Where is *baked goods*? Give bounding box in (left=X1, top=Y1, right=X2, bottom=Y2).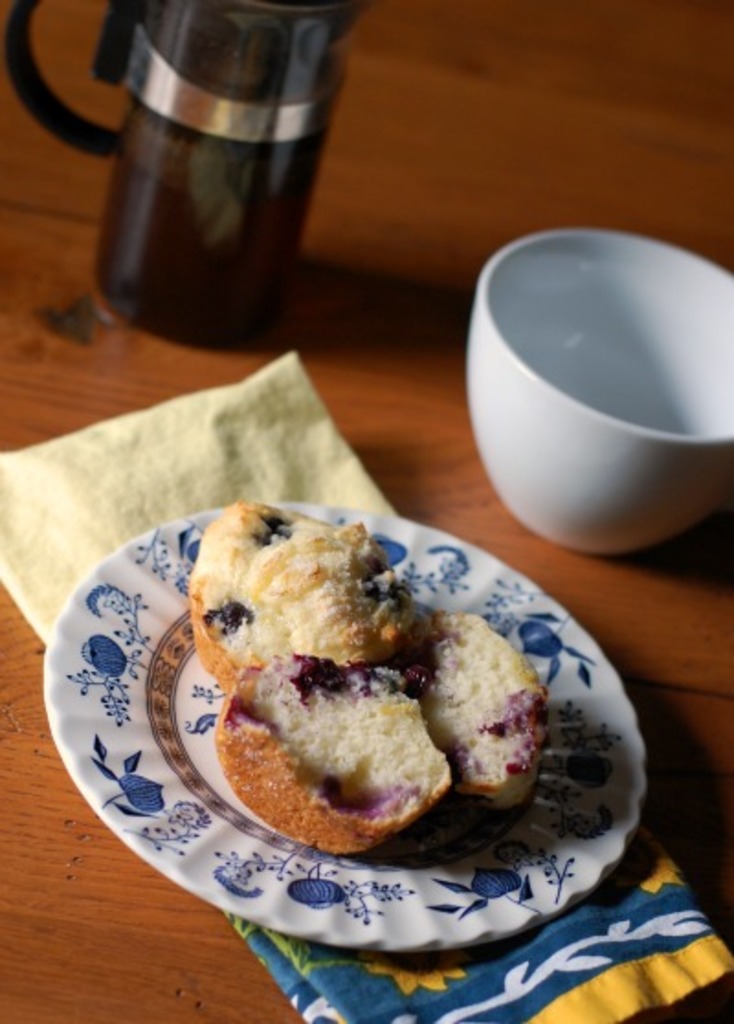
(left=206, top=655, right=442, bottom=859).
